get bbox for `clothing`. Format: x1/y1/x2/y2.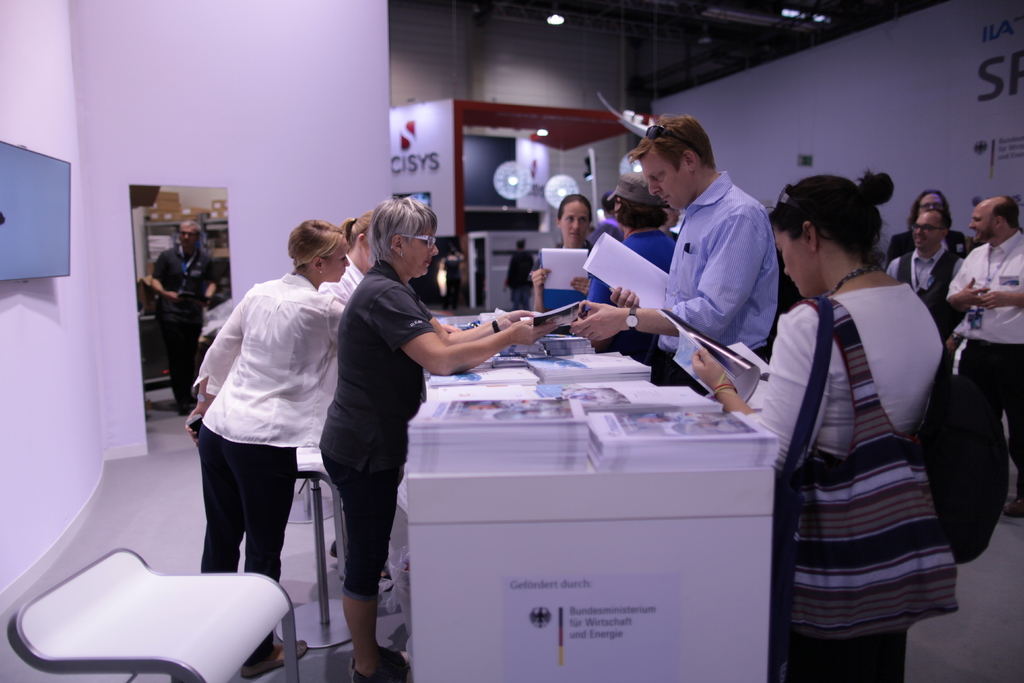
320/254/360/299.
